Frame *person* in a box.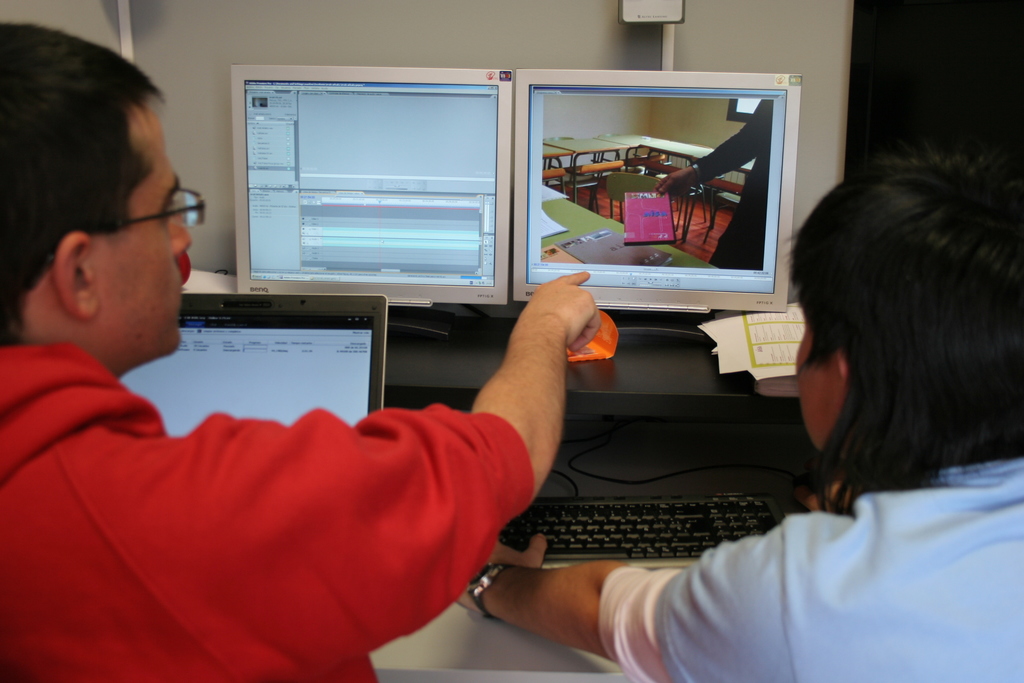
x1=458, y1=156, x2=1020, y2=682.
